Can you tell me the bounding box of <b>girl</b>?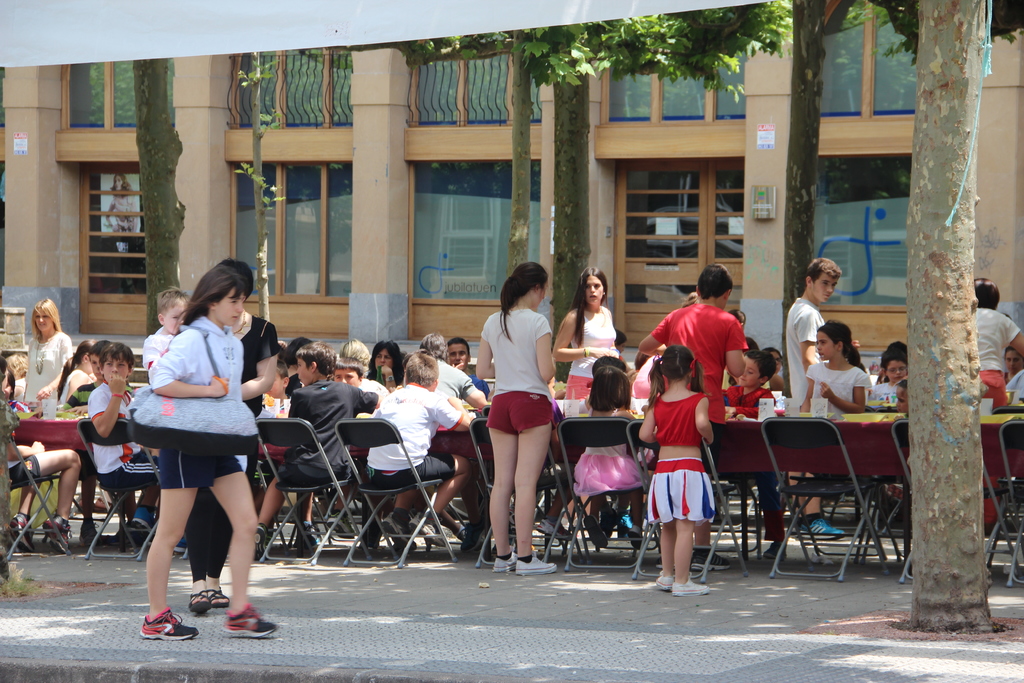
x1=132, y1=259, x2=275, y2=640.
